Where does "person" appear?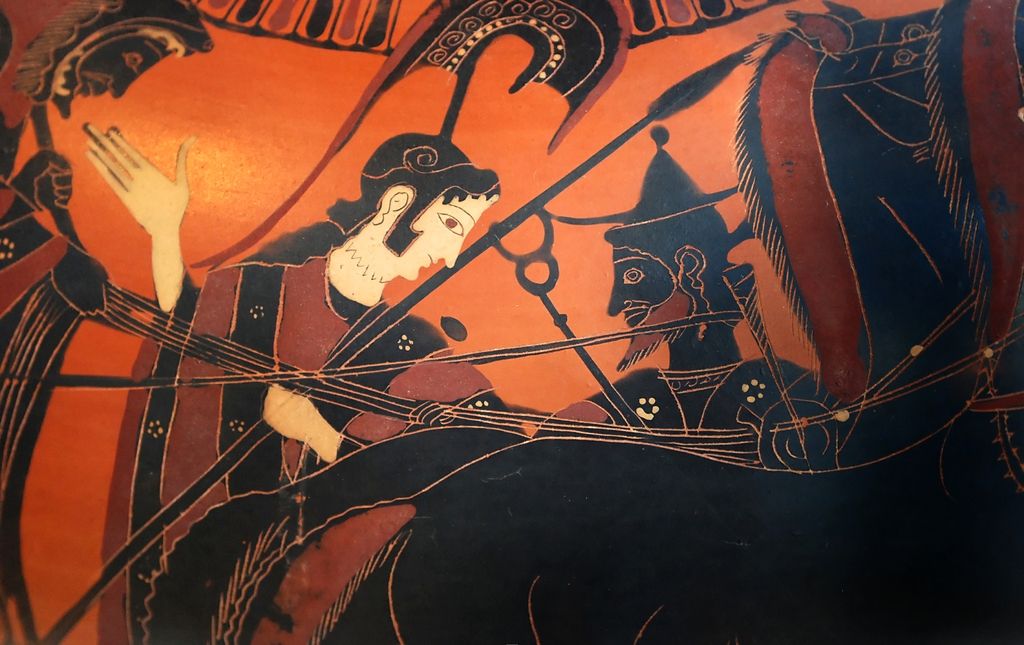
Appears at {"x1": 0, "y1": 0, "x2": 215, "y2": 324}.
